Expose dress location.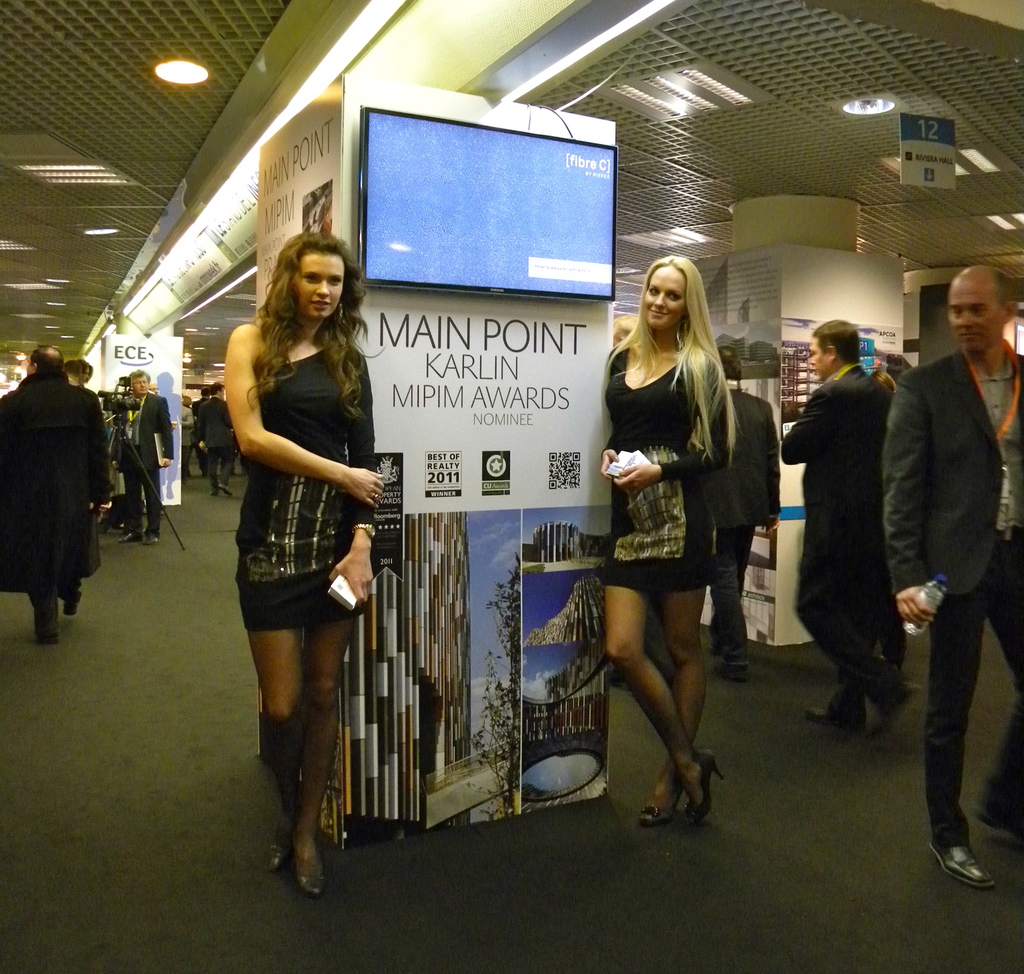
Exposed at x1=230, y1=332, x2=389, y2=629.
